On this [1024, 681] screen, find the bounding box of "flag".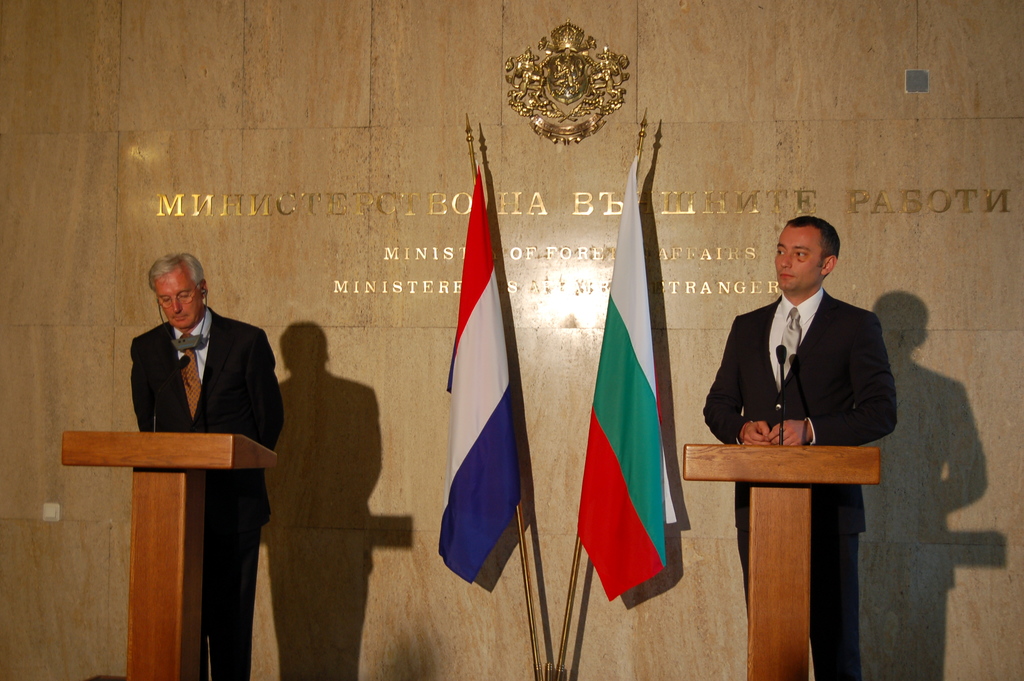
Bounding box: bbox=[431, 109, 541, 614].
